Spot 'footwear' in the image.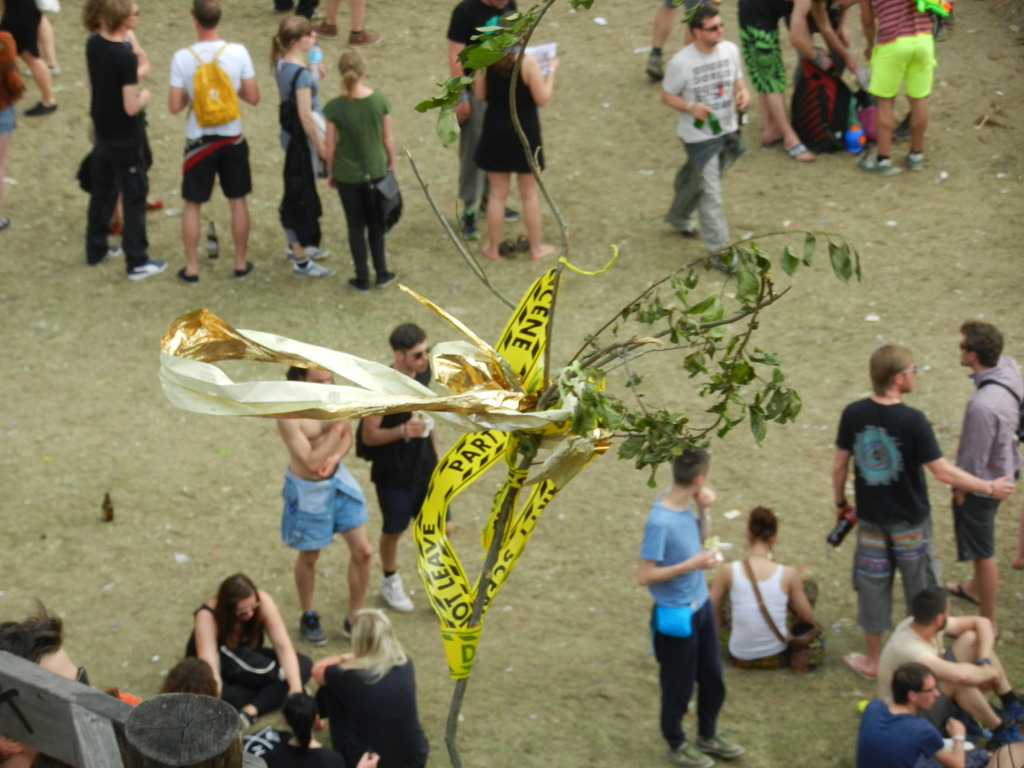
'footwear' found at 764:135:782:146.
